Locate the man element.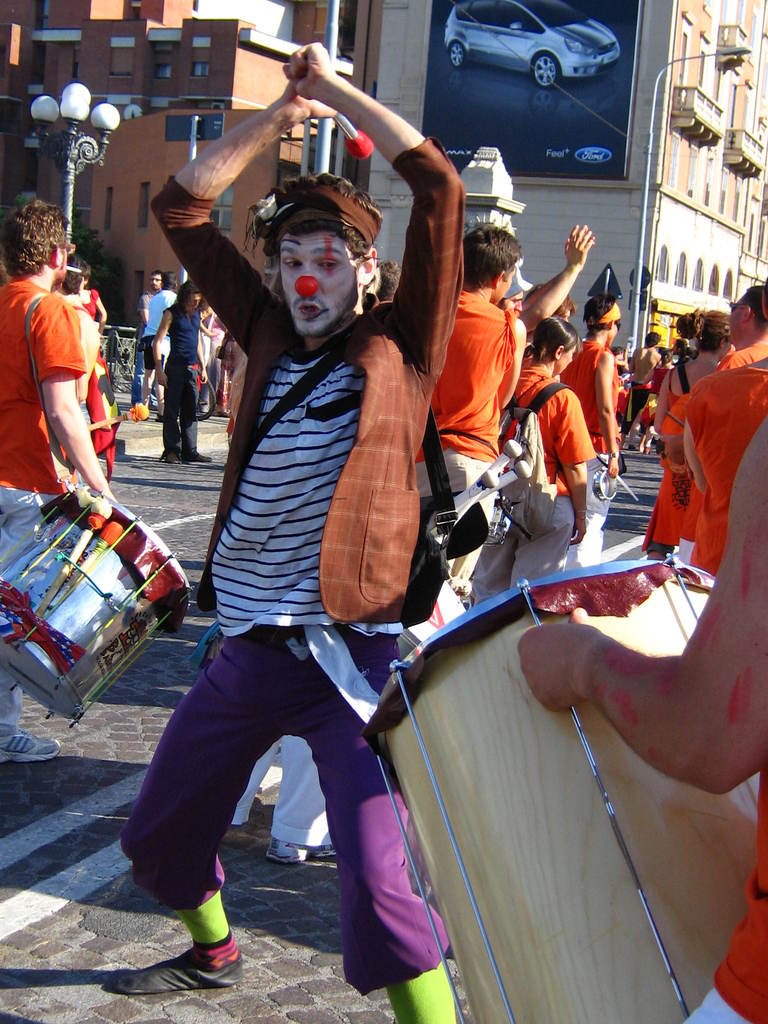
Element bbox: x1=145 y1=268 x2=177 y2=414.
